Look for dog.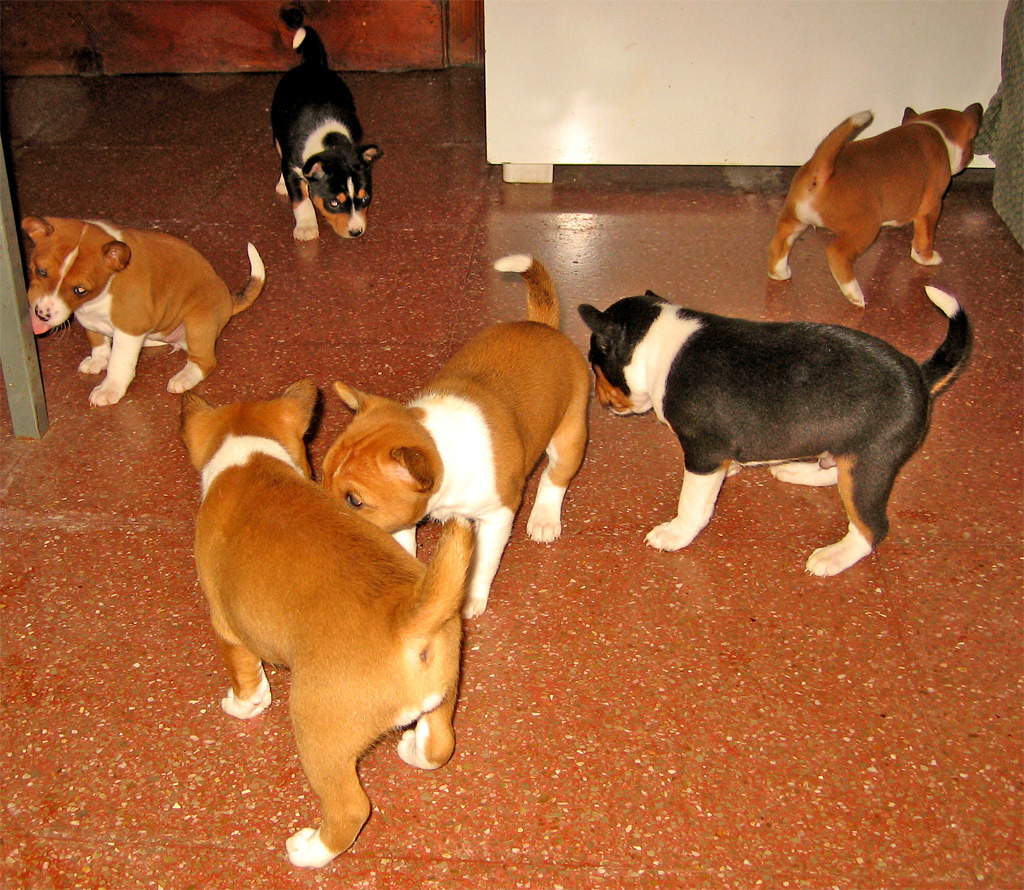
Found: 271/23/386/240.
